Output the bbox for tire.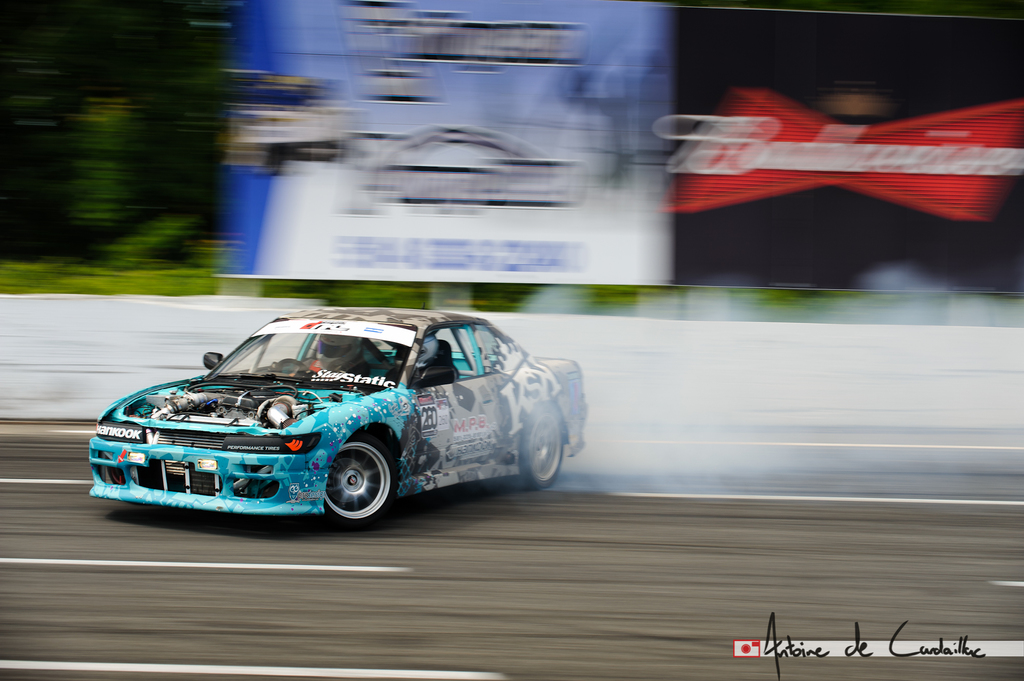
l=324, t=432, r=400, b=527.
